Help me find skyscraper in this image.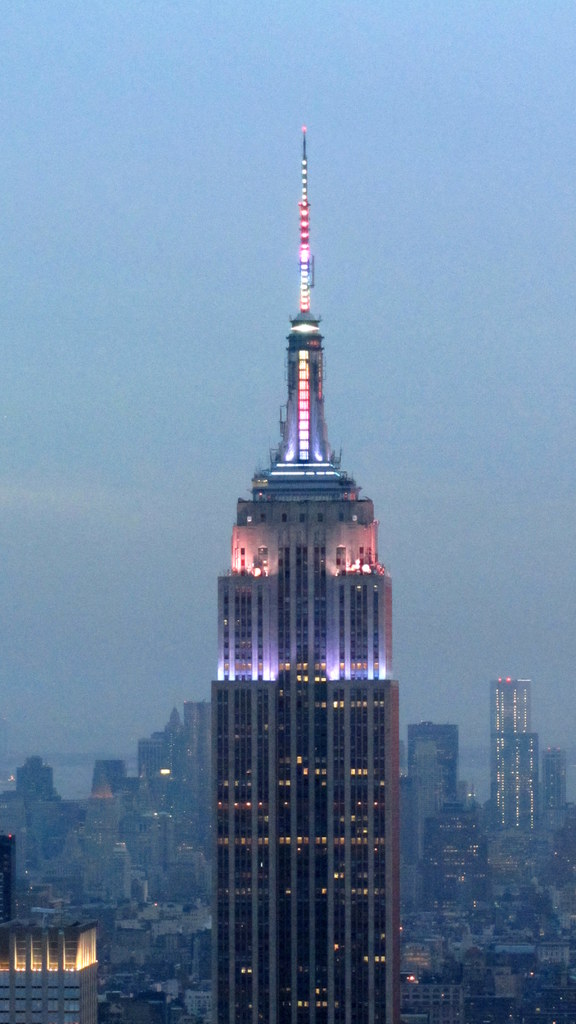
Found it: 394, 728, 456, 911.
